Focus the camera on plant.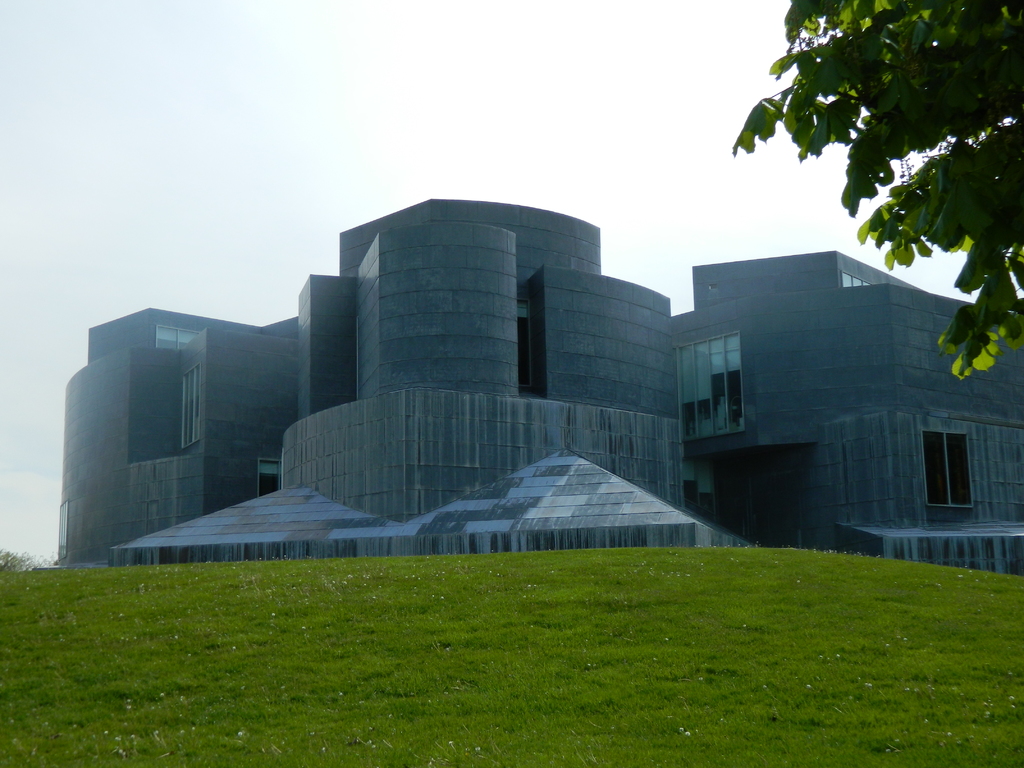
Focus region: [left=0, top=547, right=65, bottom=575].
